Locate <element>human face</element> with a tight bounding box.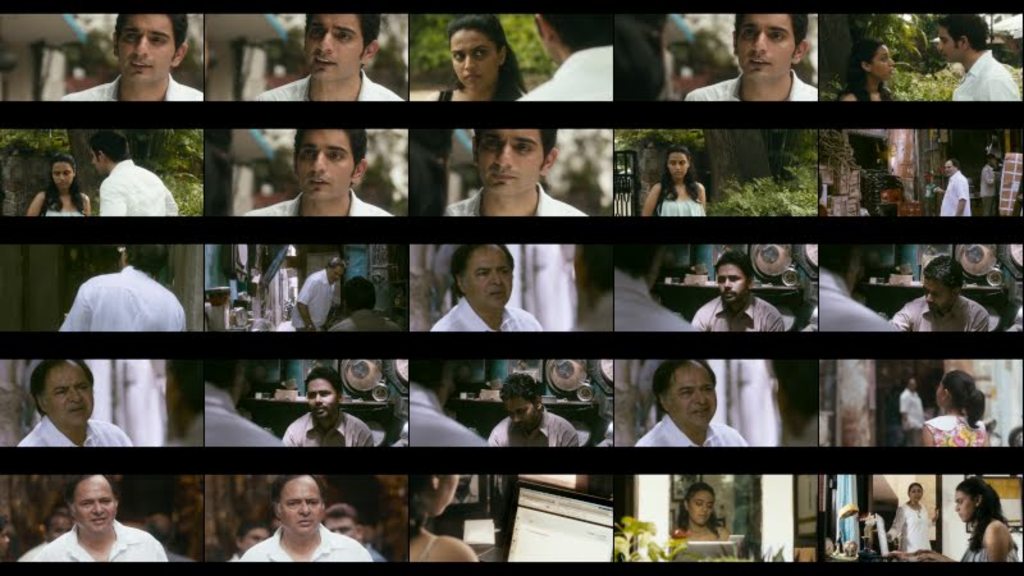
crop(0, 520, 12, 554).
